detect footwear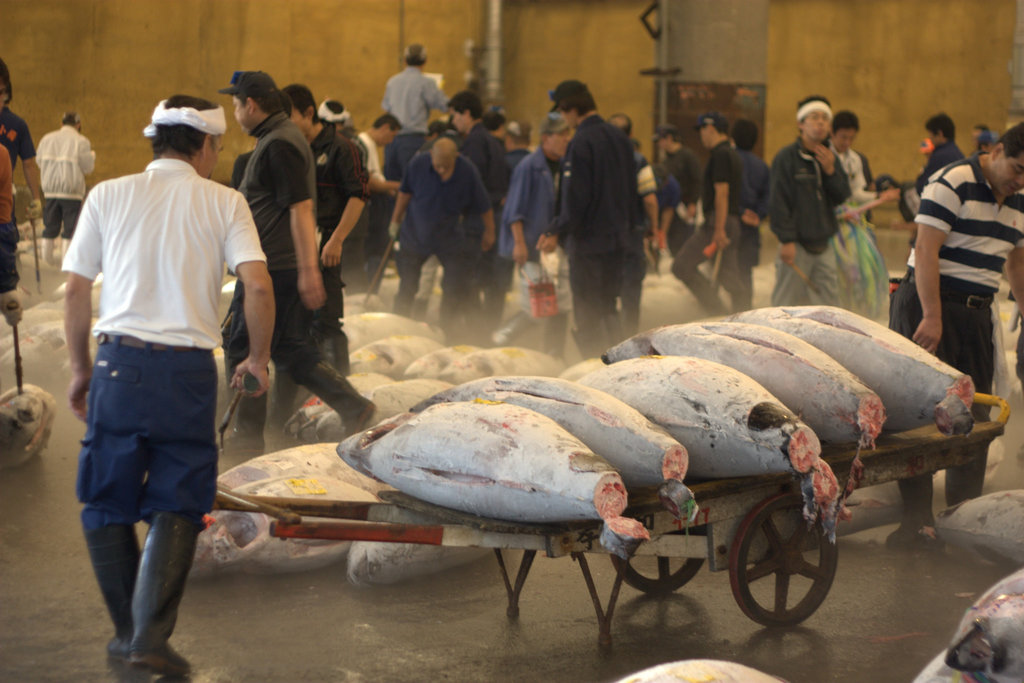
BBox(545, 306, 570, 363)
